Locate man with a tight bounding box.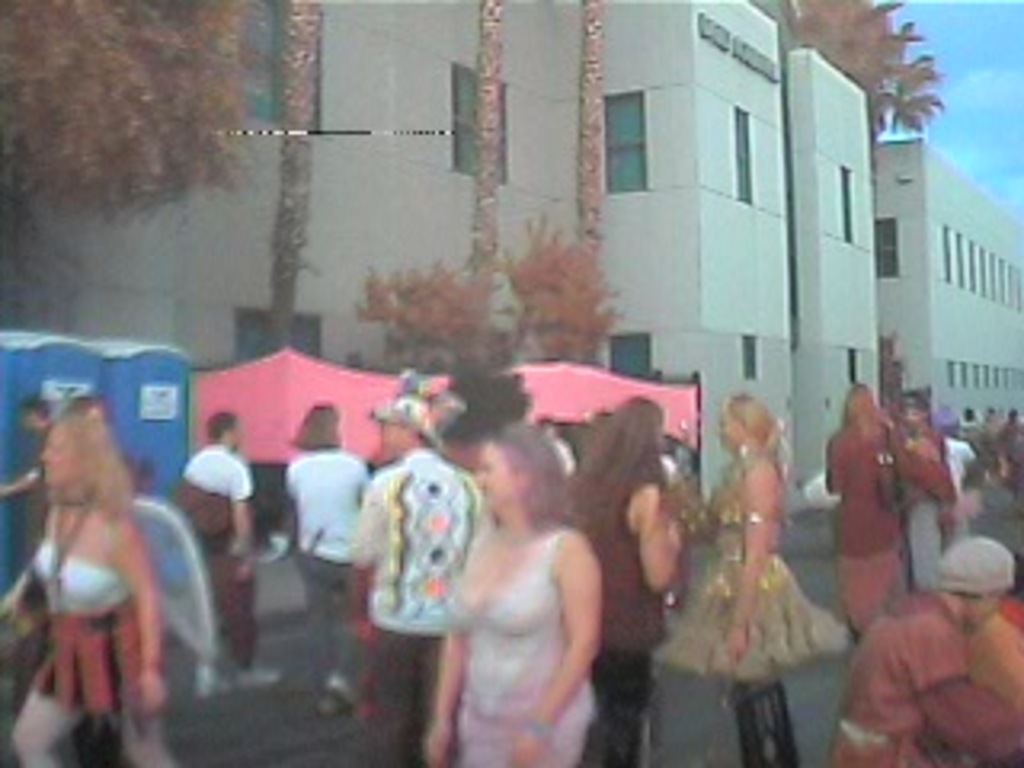
select_region(176, 410, 285, 685).
